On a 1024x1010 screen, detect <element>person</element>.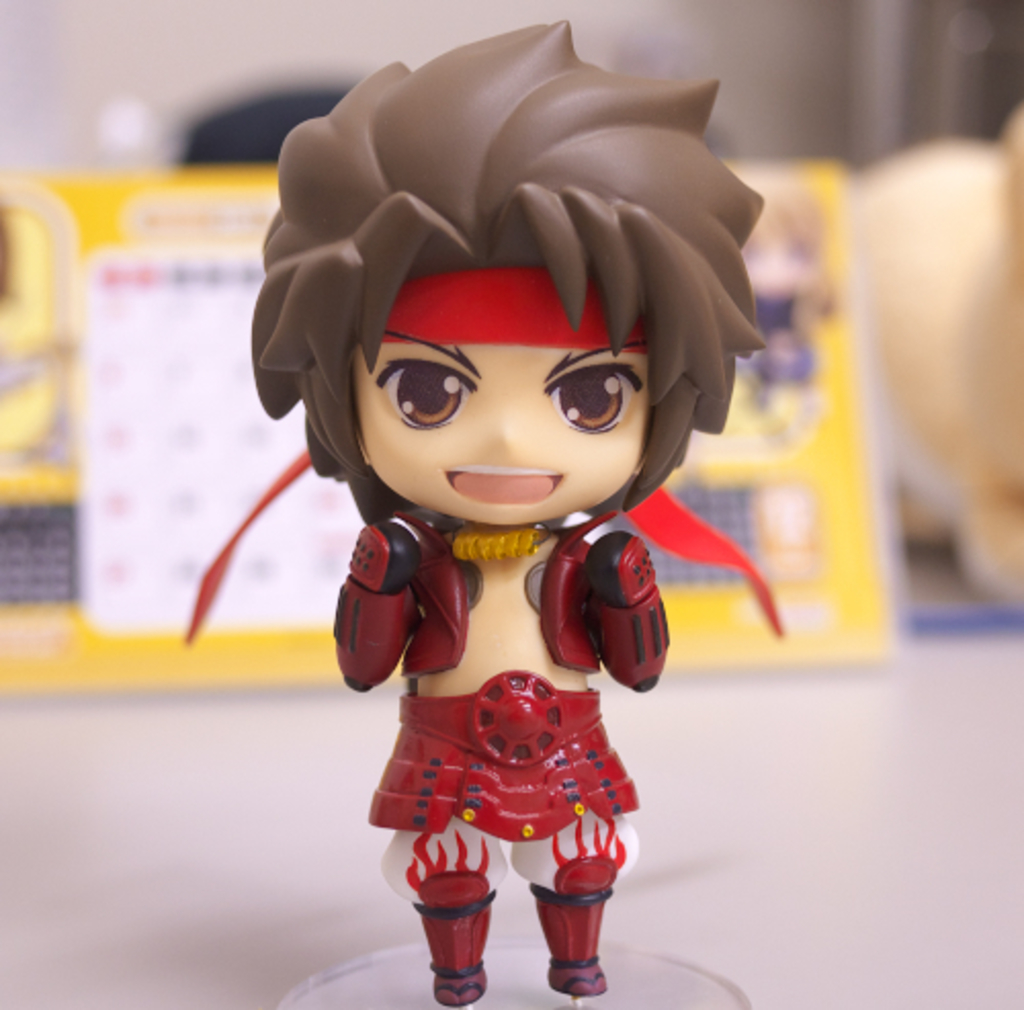
region(217, 0, 778, 973).
